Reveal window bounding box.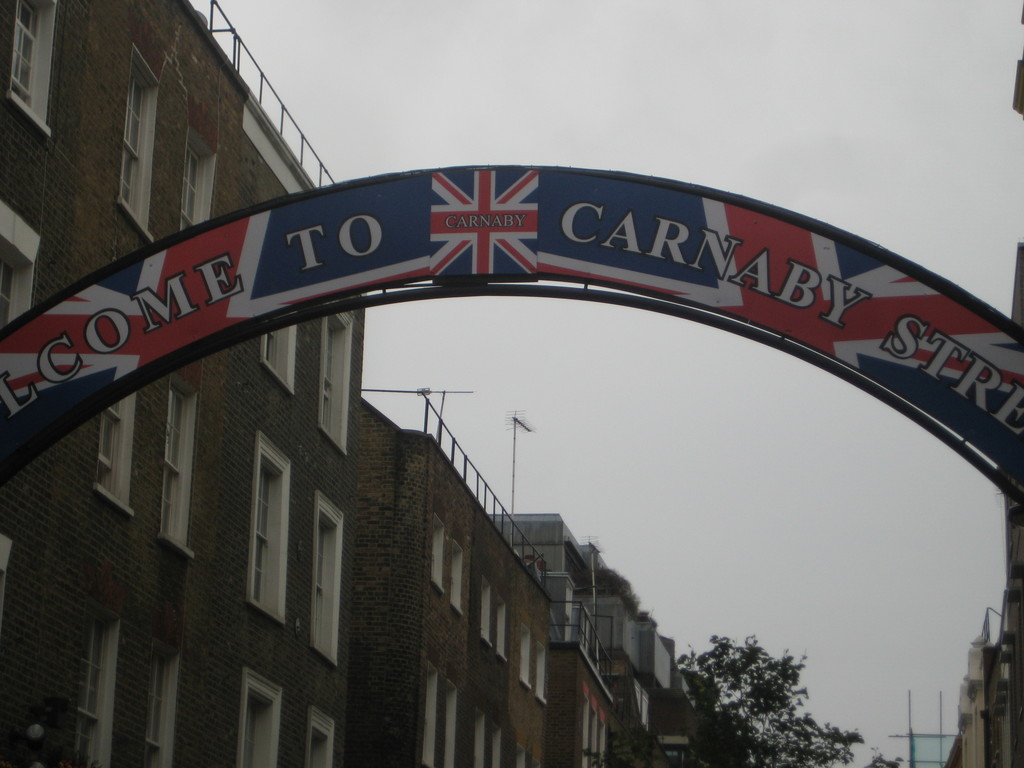
Revealed: (left=93, top=390, right=136, bottom=519).
